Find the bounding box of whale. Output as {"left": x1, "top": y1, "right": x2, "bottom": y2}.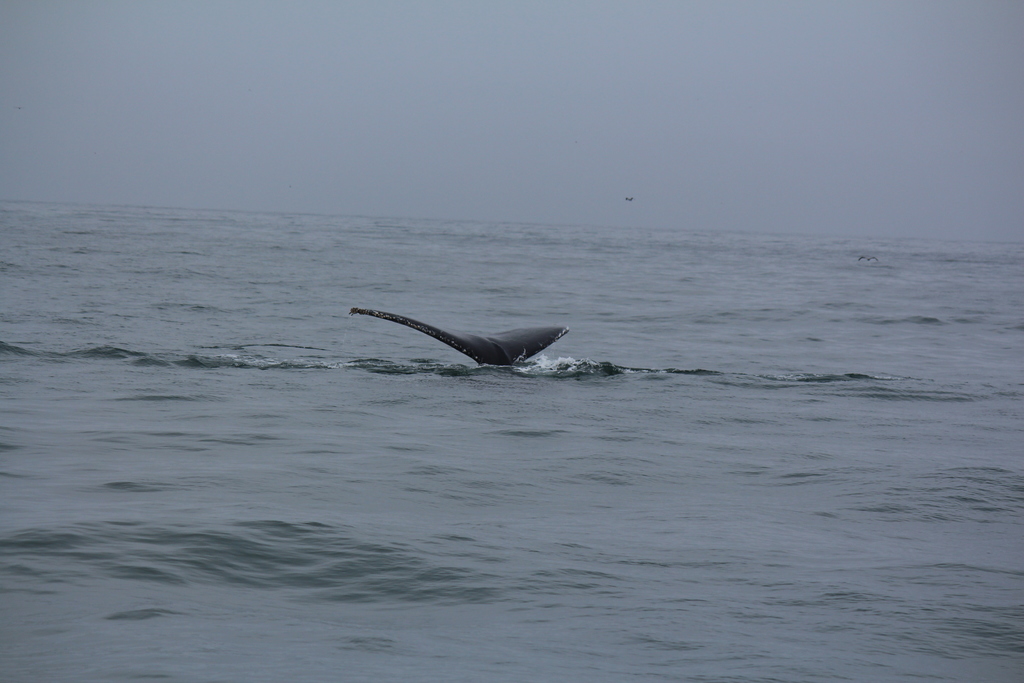
{"left": 348, "top": 311, "right": 573, "bottom": 370}.
